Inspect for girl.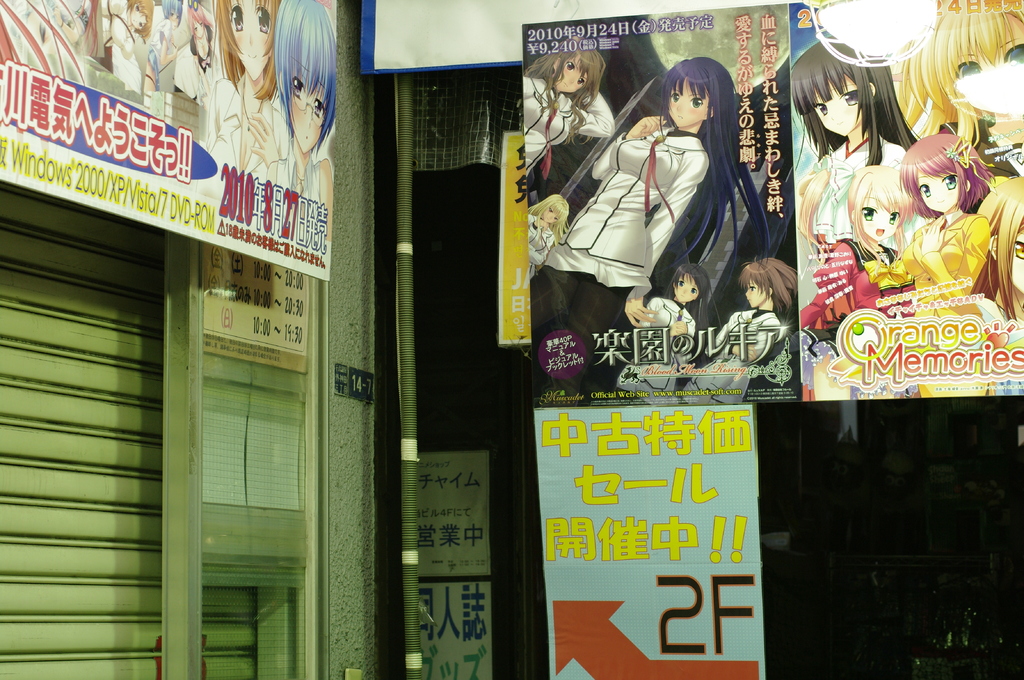
Inspection: region(605, 256, 714, 409).
